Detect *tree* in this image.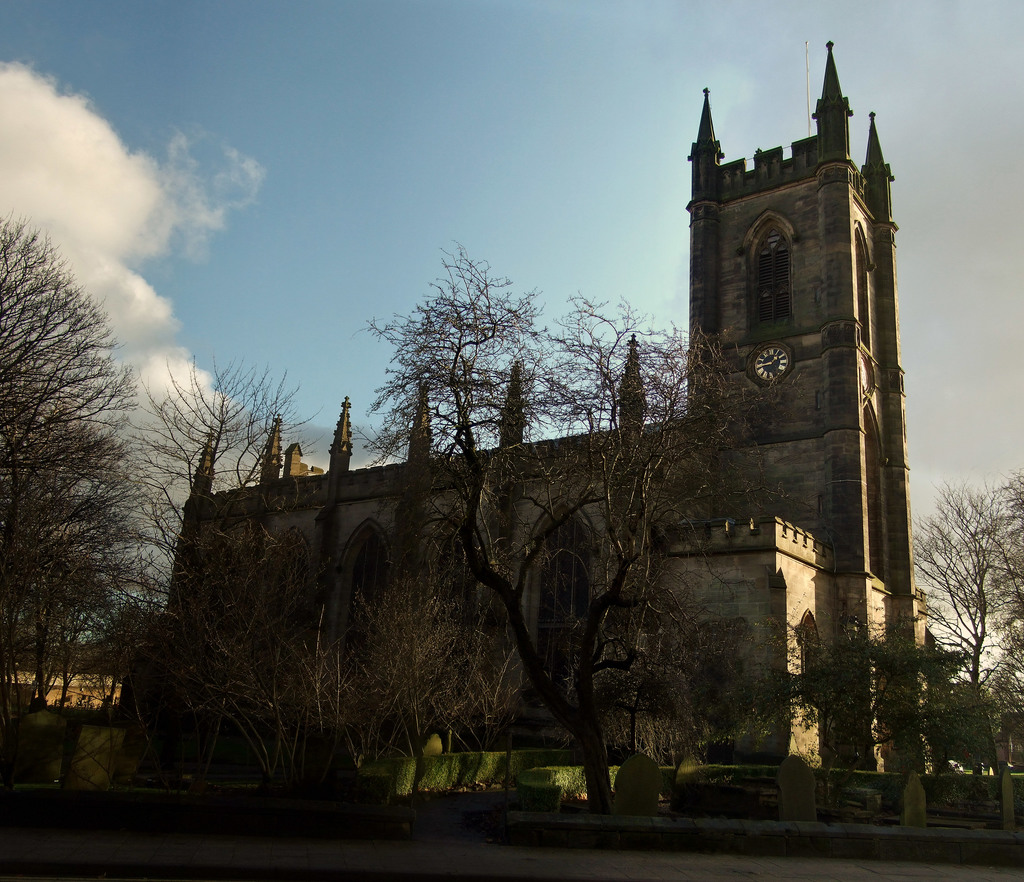
Detection: {"x1": 5, "y1": 195, "x2": 198, "y2": 760}.
